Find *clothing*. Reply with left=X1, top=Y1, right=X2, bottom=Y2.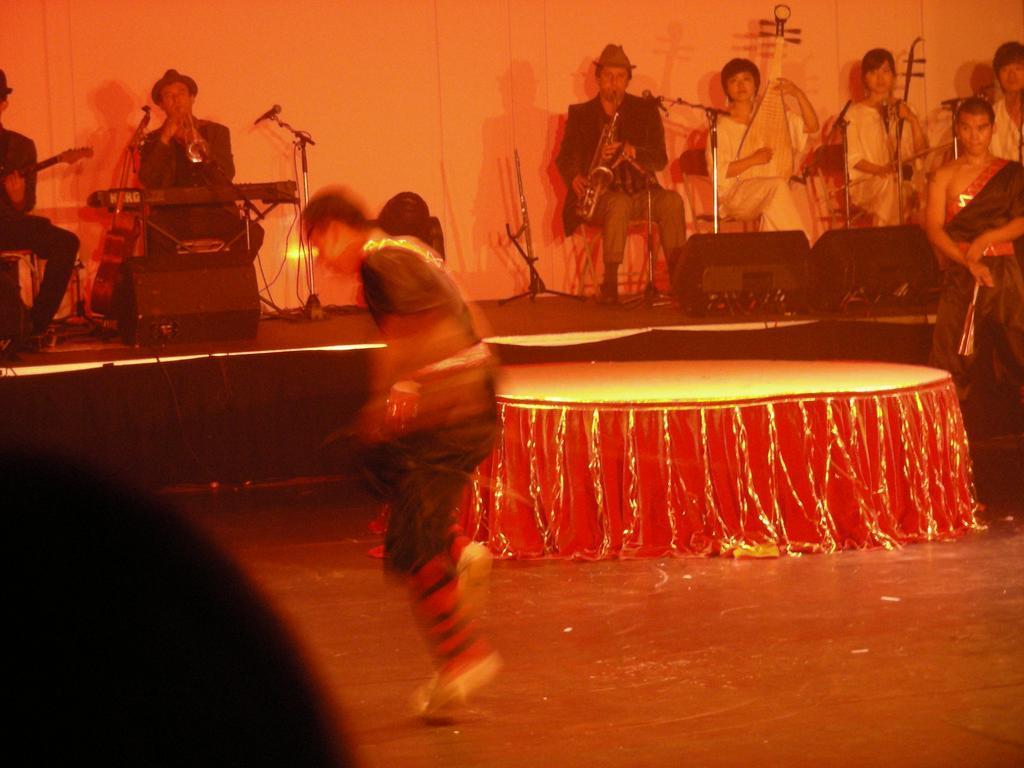
left=358, top=231, right=499, bottom=664.
